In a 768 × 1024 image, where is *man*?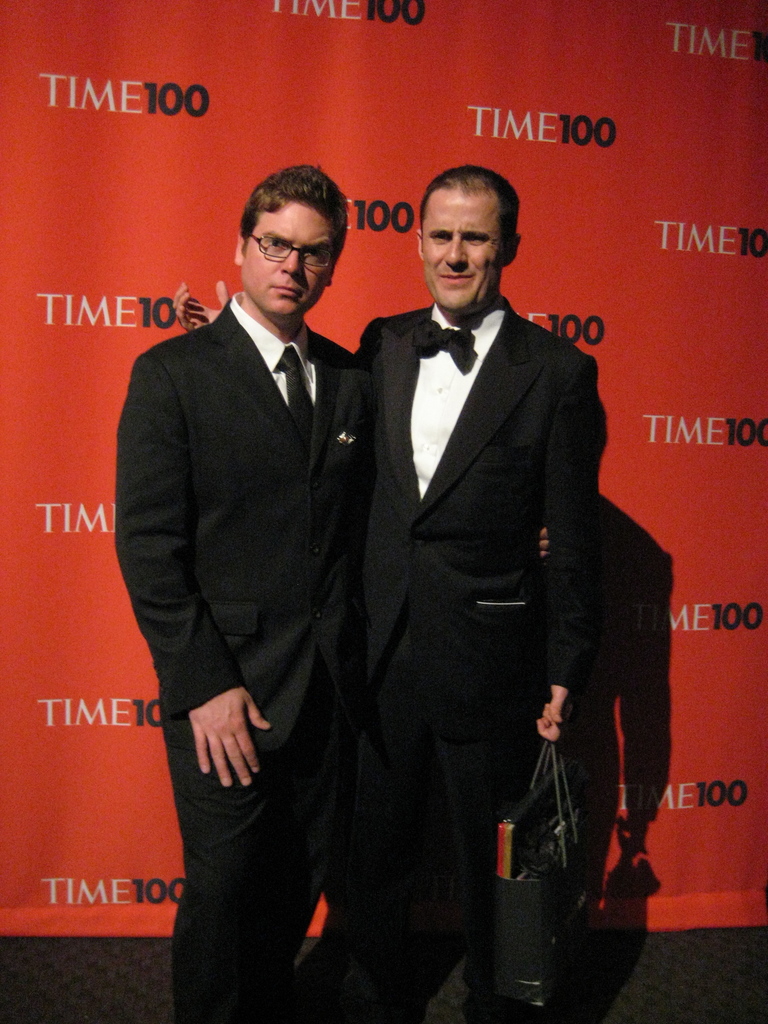
rect(348, 168, 611, 1023).
